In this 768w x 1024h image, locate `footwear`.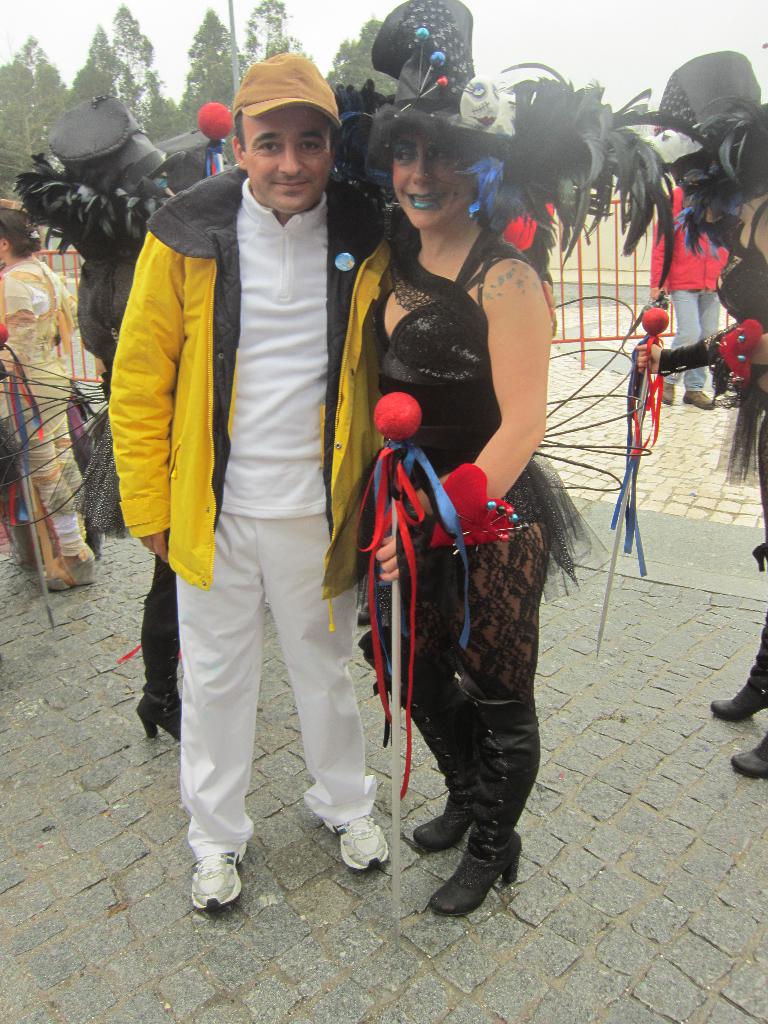
Bounding box: [685,384,721,412].
